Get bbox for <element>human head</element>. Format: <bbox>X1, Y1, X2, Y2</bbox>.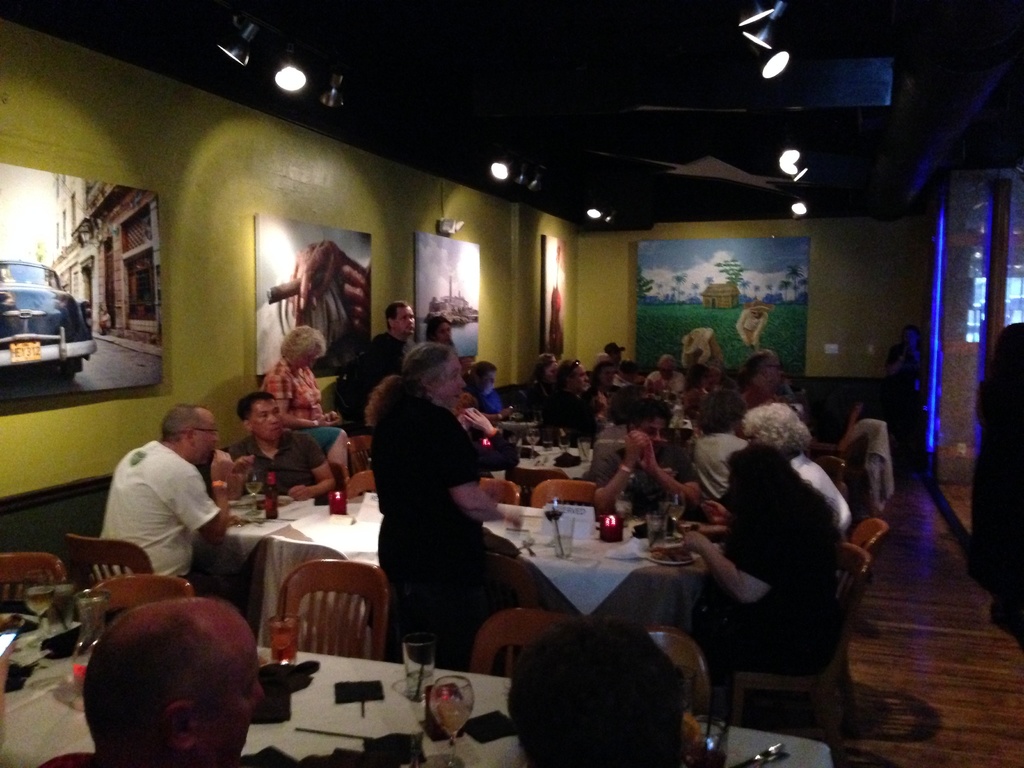
<bbox>509, 614, 682, 767</bbox>.
